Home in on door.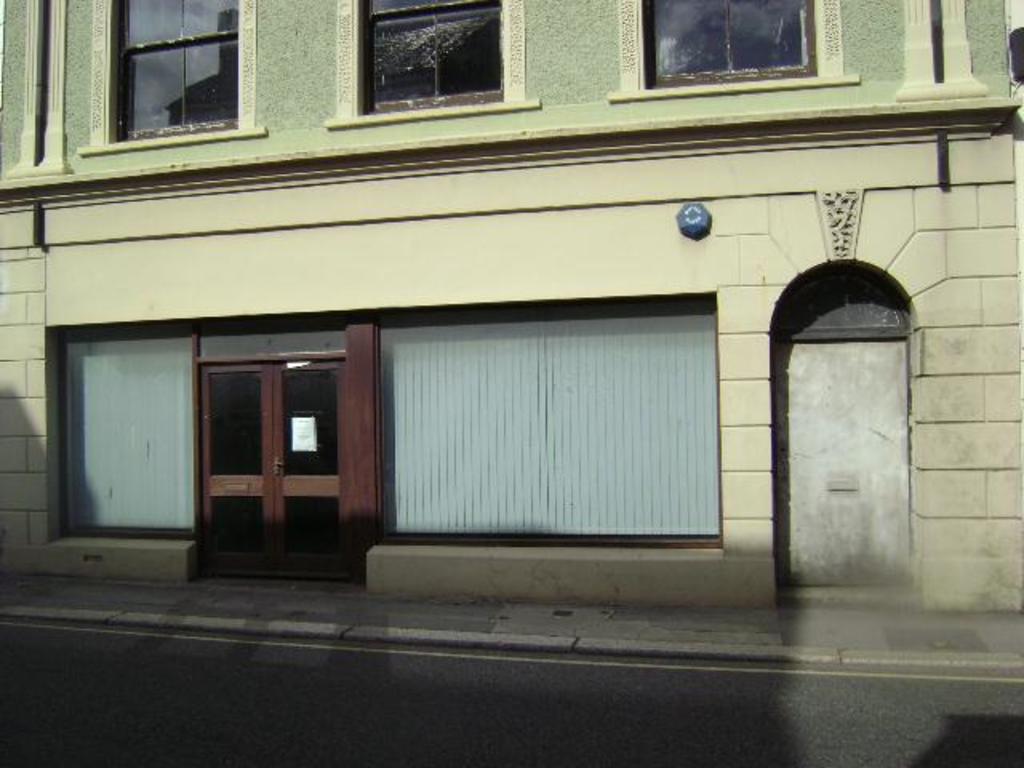
Homed in at select_region(200, 358, 346, 582).
